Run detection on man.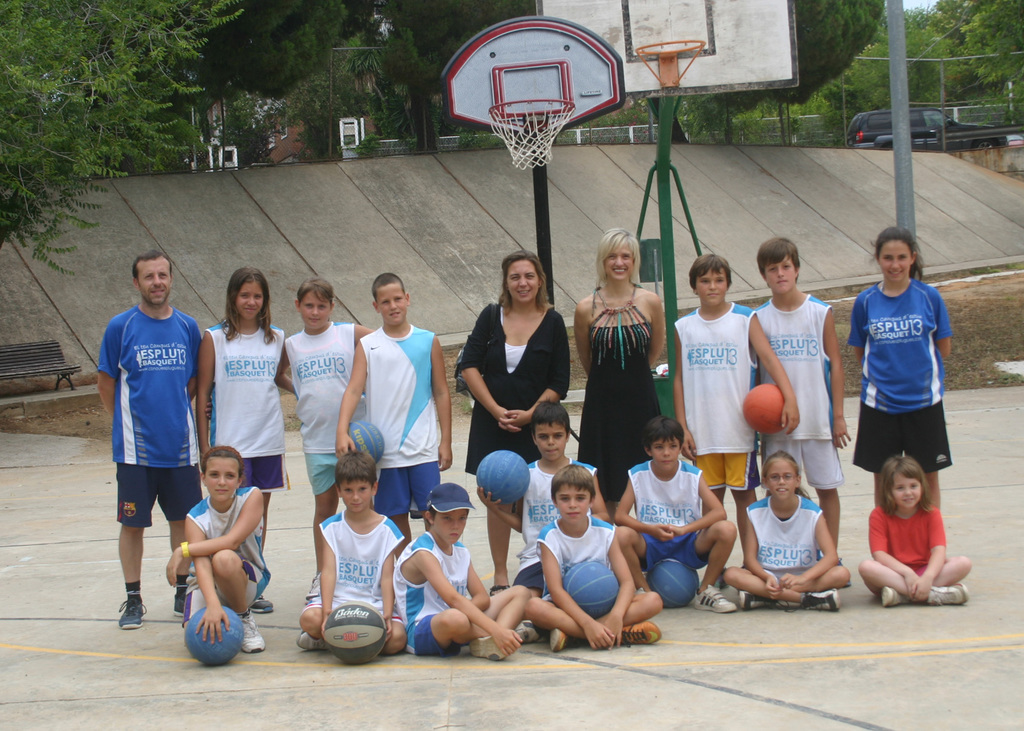
Result: crop(102, 252, 219, 638).
